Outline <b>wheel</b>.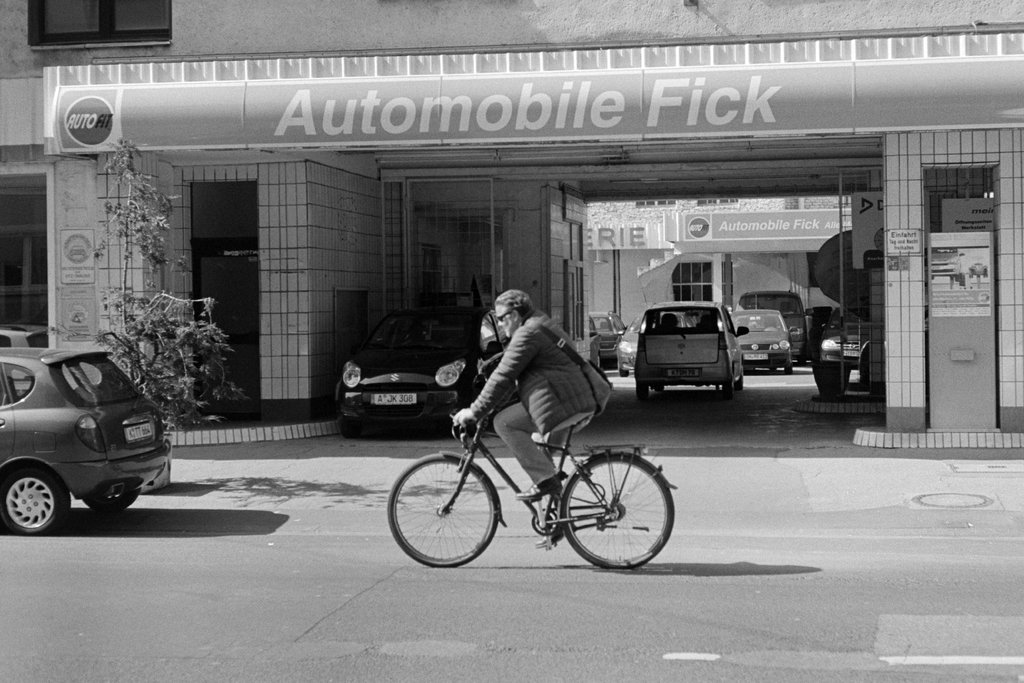
Outline: l=620, t=365, r=635, b=379.
